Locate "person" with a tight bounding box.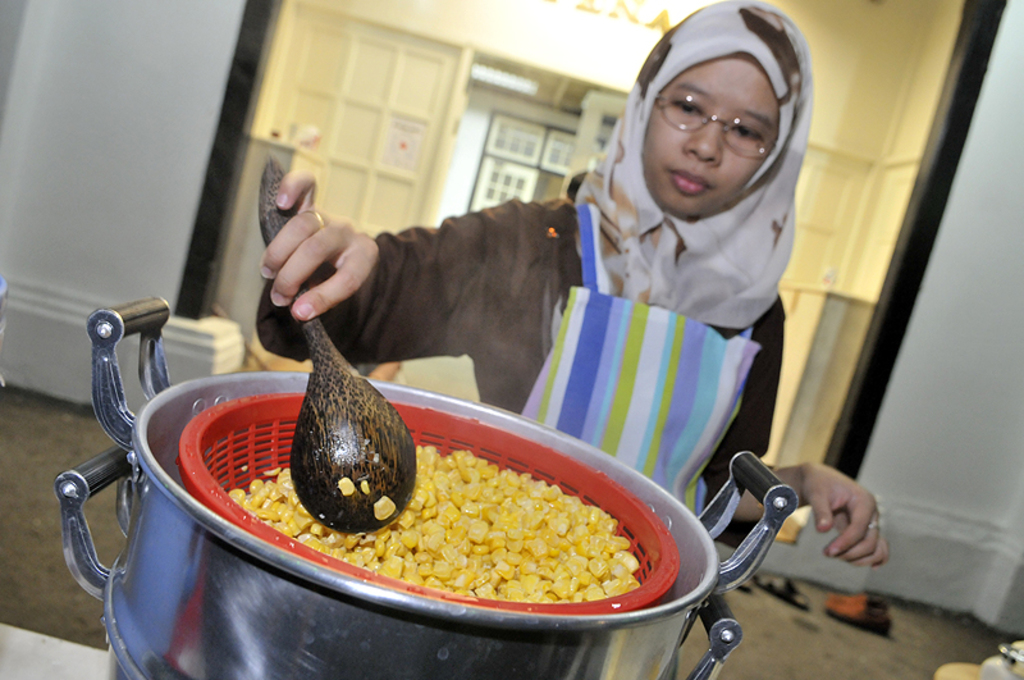
(x1=255, y1=0, x2=890, y2=572).
